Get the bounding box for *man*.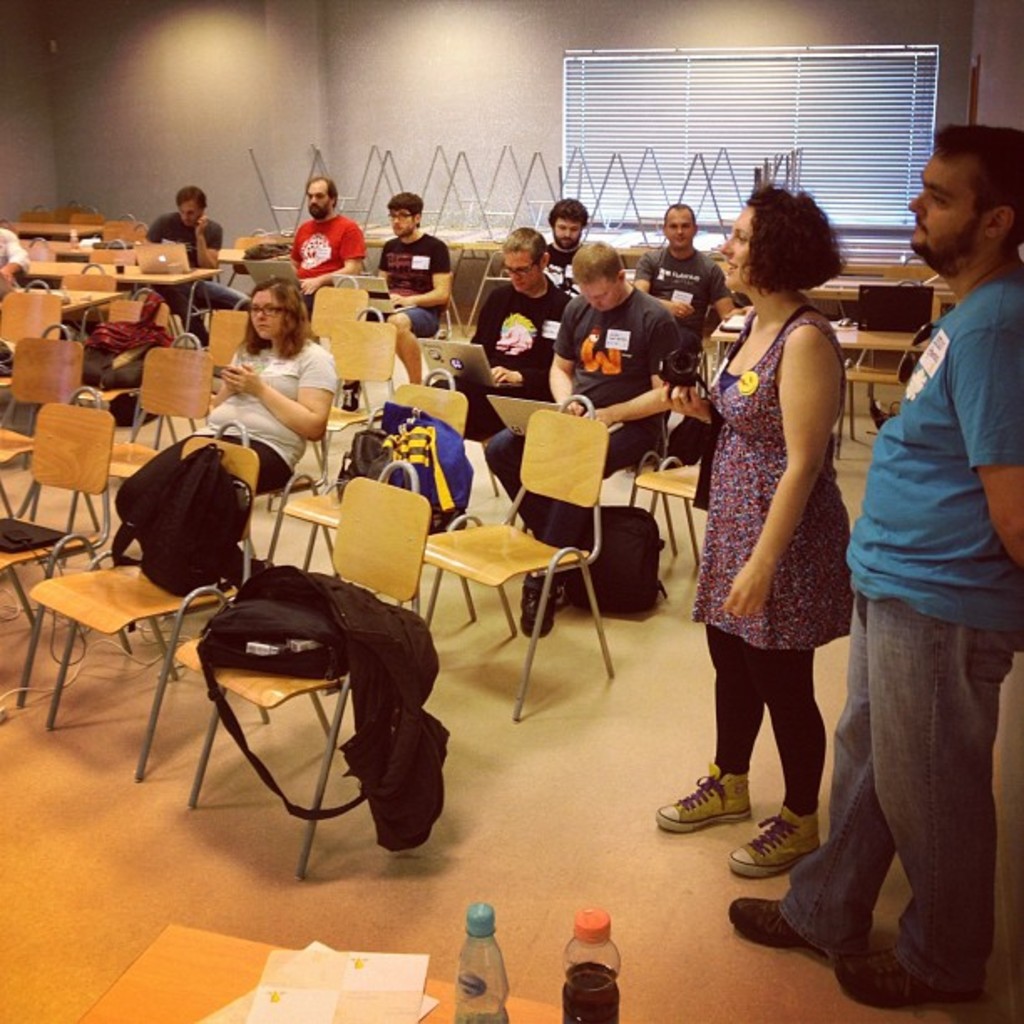
x1=487 y1=243 x2=699 y2=569.
